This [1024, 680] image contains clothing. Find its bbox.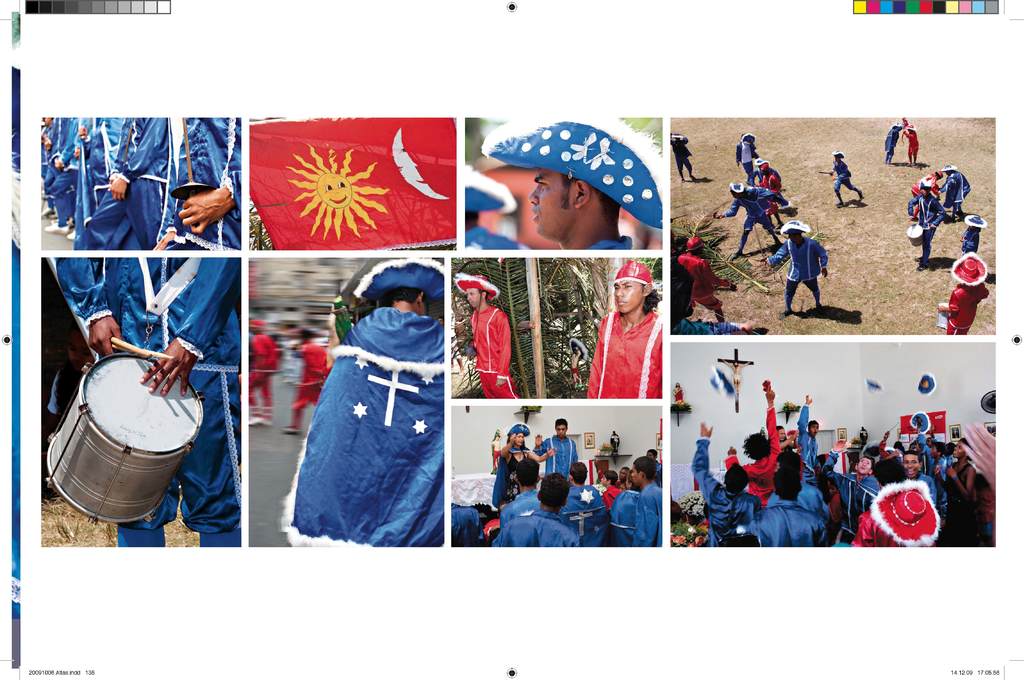
box=[617, 482, 667, 537].
